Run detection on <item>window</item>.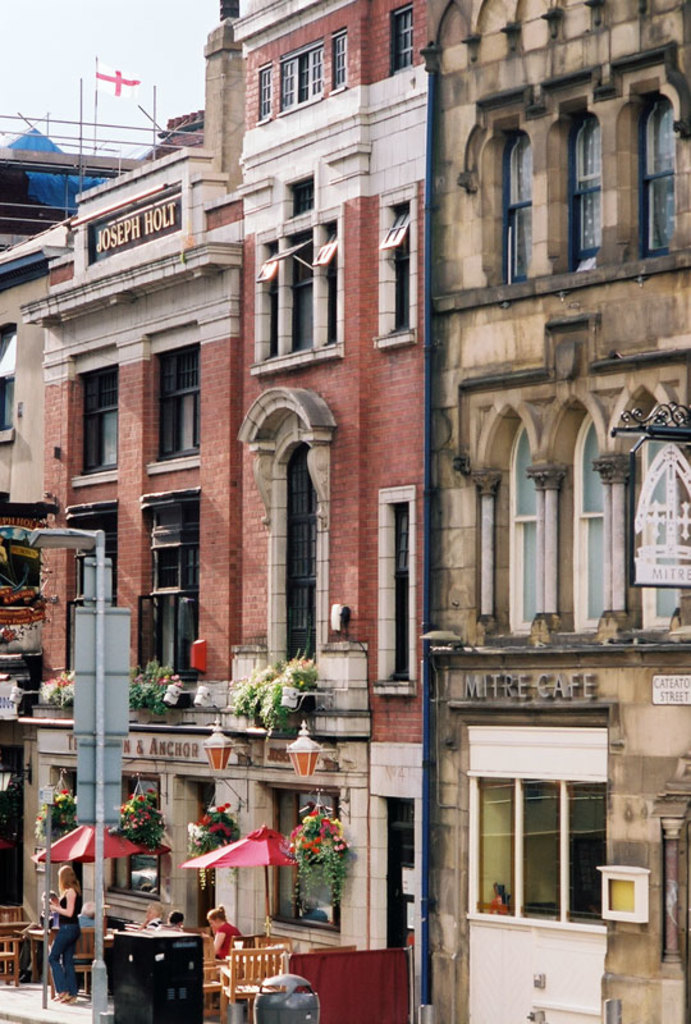
Result: (329,27,351,100).
